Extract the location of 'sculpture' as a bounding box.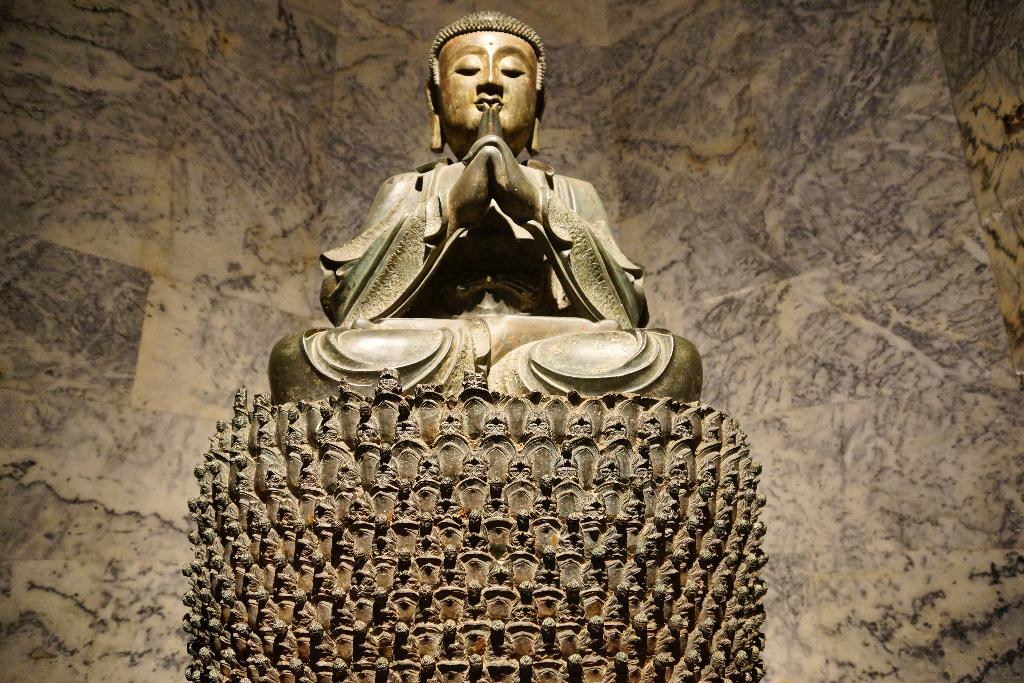
bbox(556, 652, 586, 682).
